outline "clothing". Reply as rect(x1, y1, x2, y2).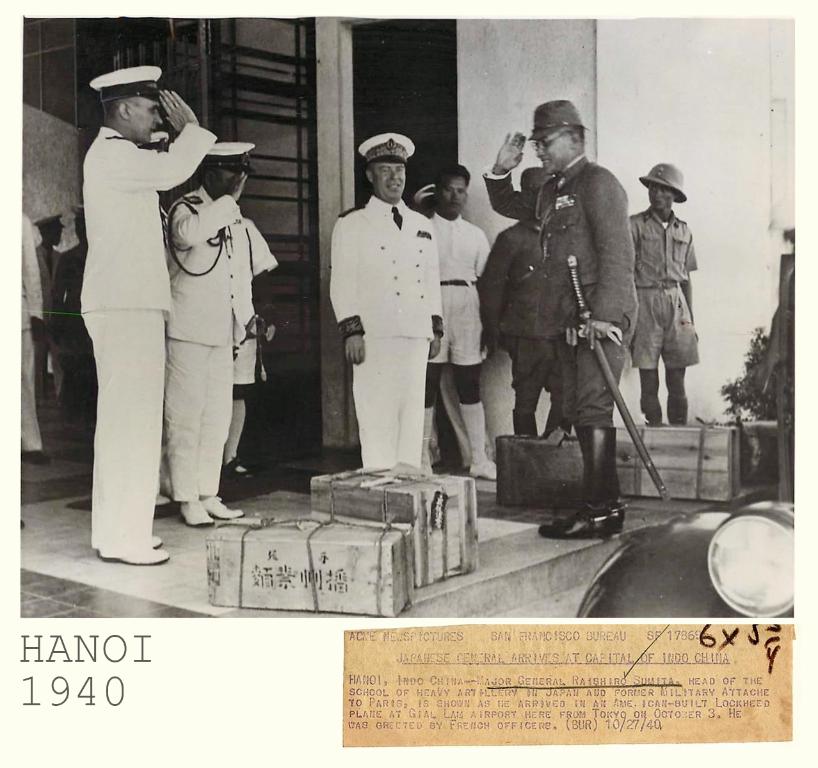
rect(16, 211, 44, 452).
